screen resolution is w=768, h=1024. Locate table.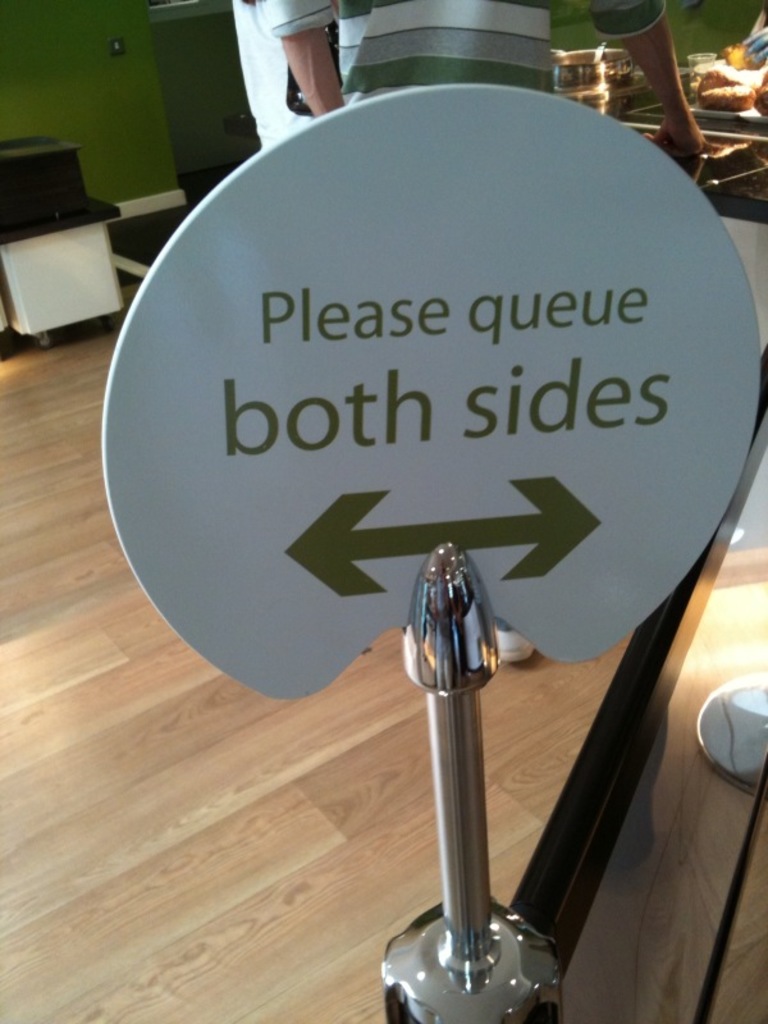
detection(0, 133, 127, 349).
